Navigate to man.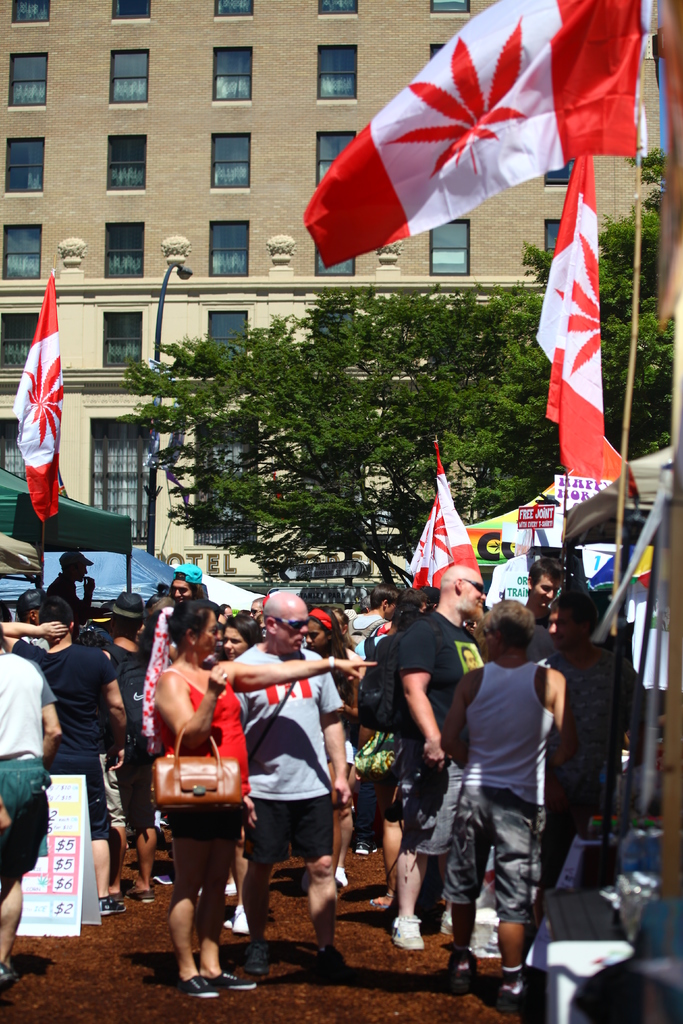
Navigation target: (left=523, top=561, right=568, bottom=626).
